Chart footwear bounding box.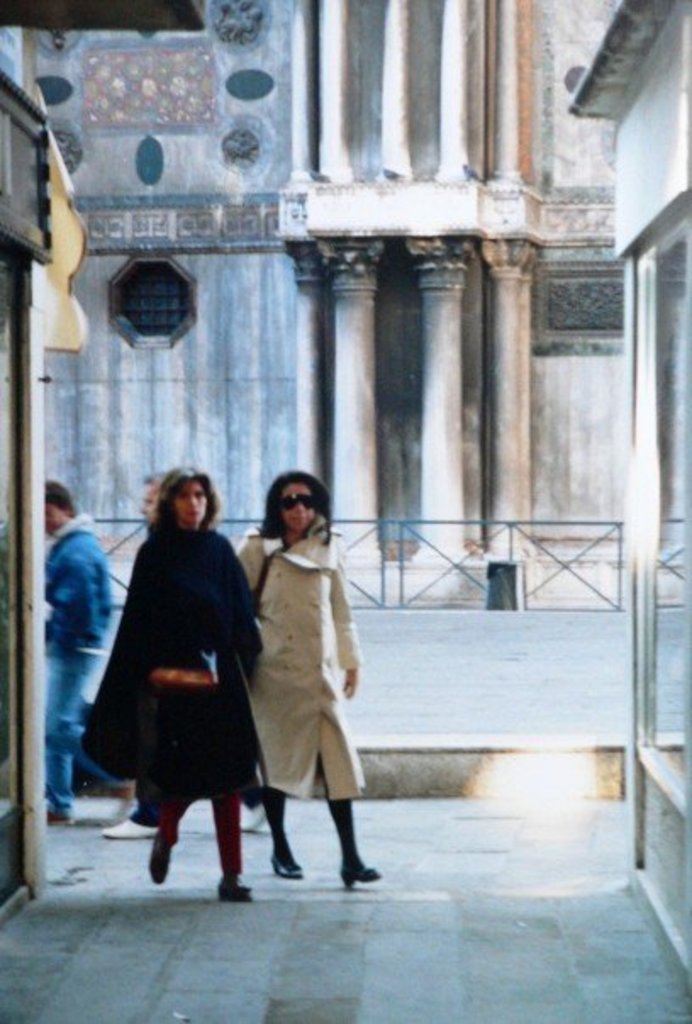
Charted: 114, 780, 134, 805.
